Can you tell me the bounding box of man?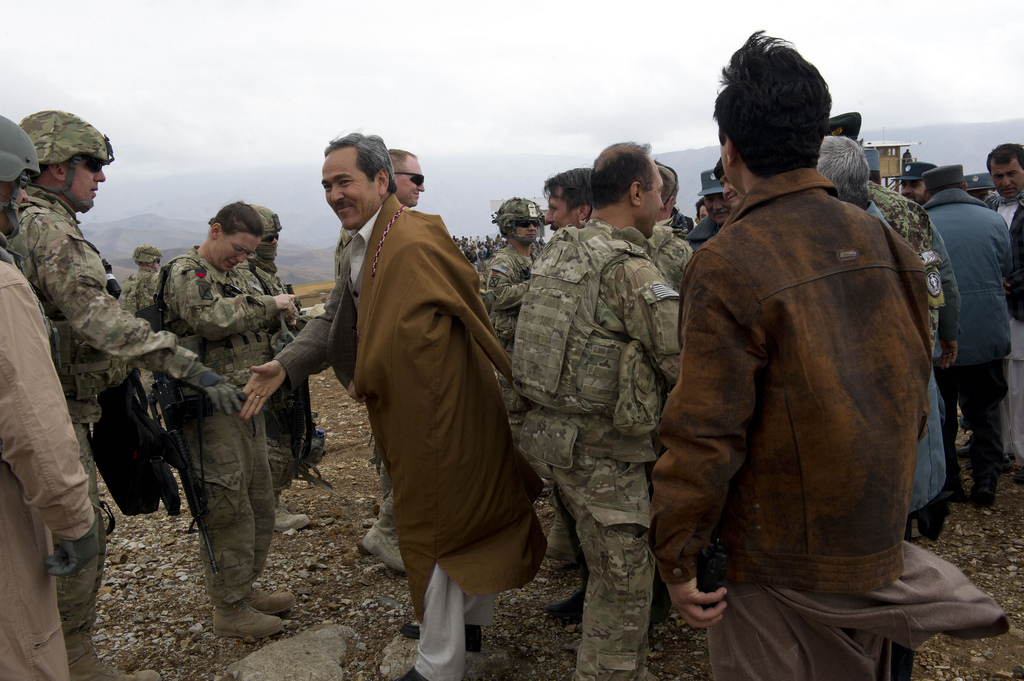
[332,144,425,578].
